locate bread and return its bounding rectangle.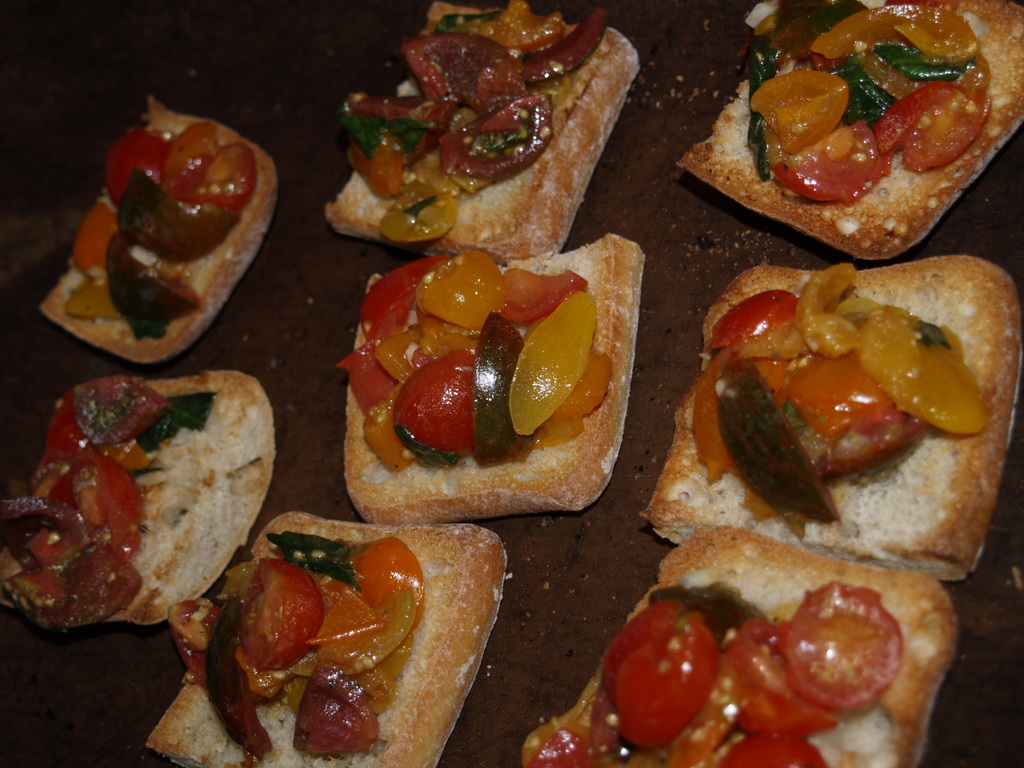
346,227,644,519.
